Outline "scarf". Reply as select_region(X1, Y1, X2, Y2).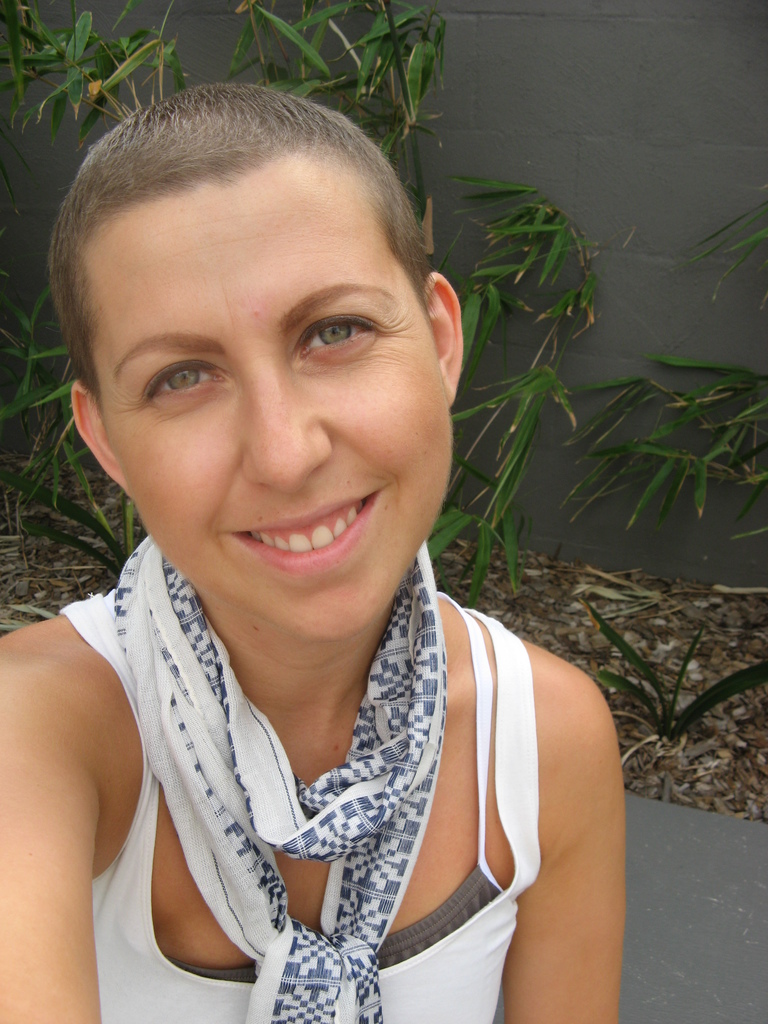
select_region(120, 532, 447, 1023).
